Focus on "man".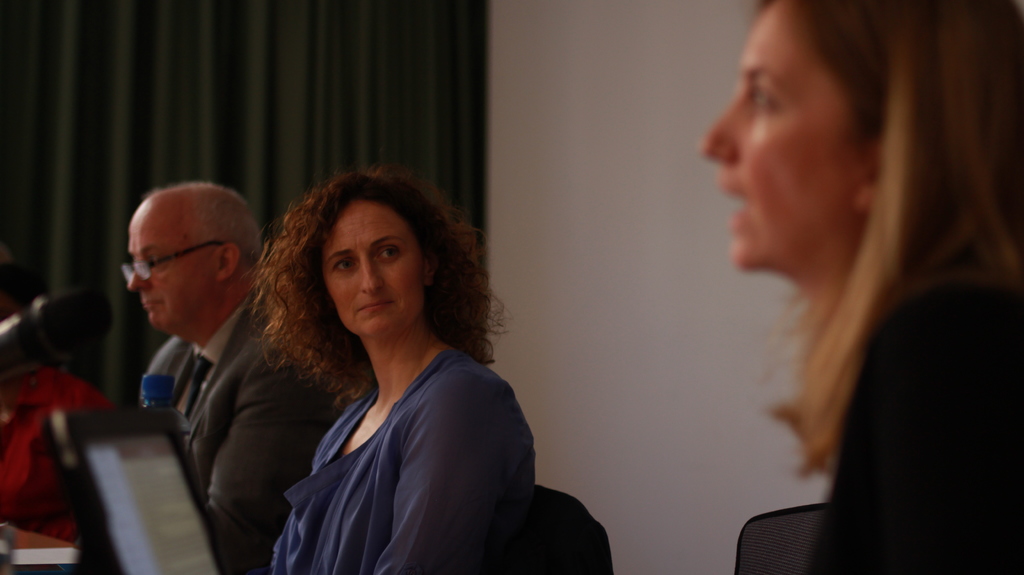
Focused at rect(90, 185, 294, 521).
